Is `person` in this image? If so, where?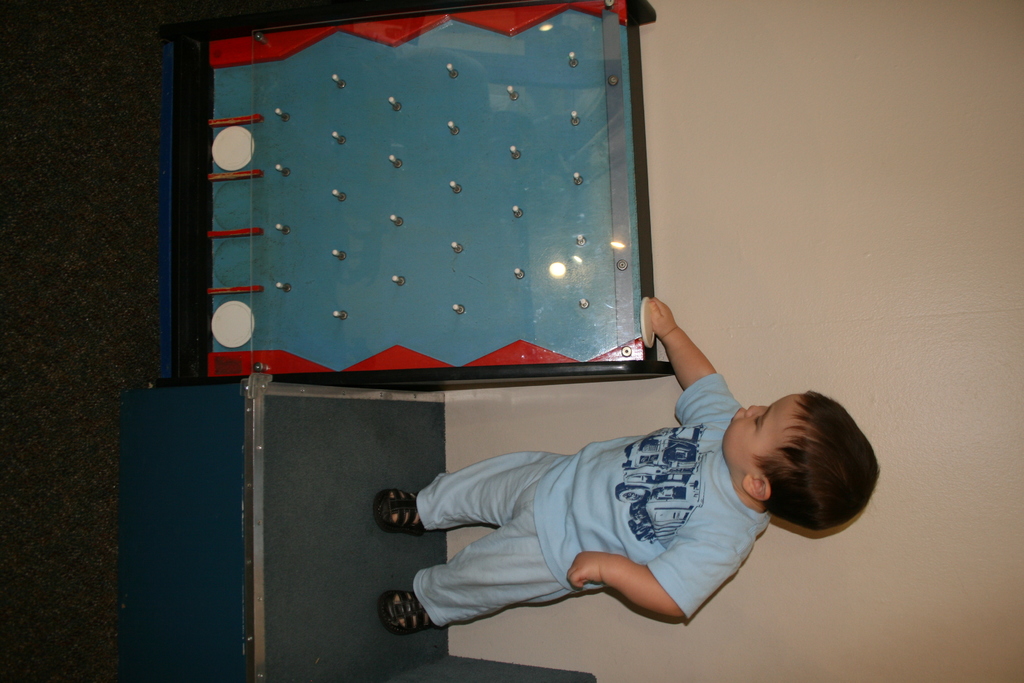
Yes, at locate(381, 337, 845, 639).
